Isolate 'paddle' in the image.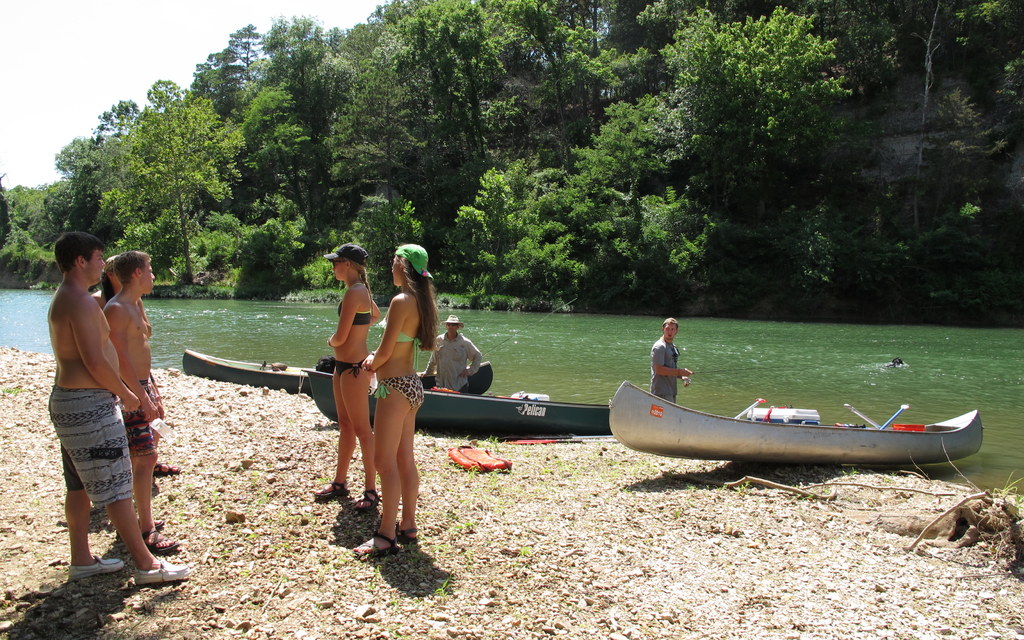
Isolated region: select_region(875, 400, 906, 430).
